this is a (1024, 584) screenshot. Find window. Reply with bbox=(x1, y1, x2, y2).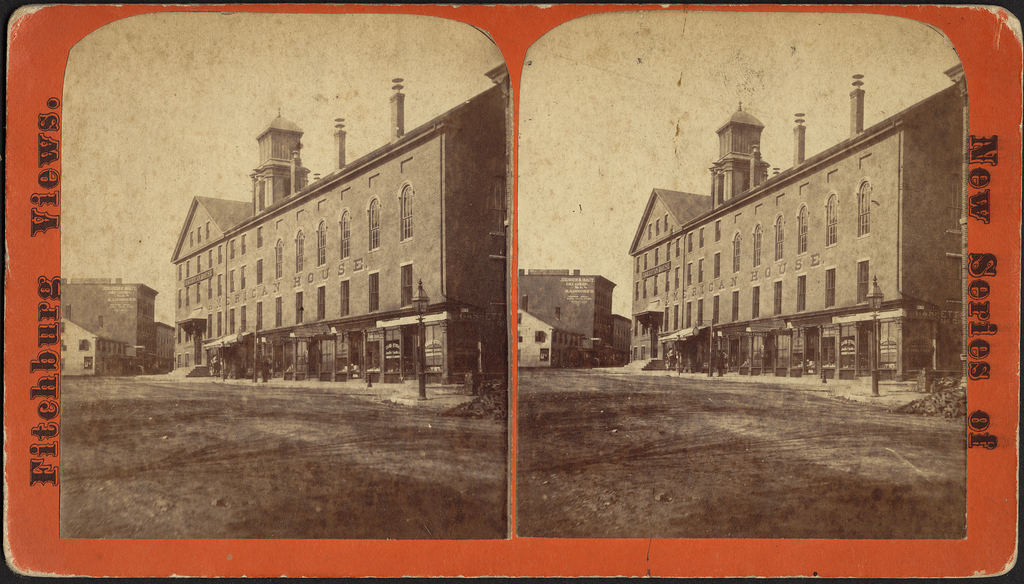
bbox=(228, 239, 235, 259).
